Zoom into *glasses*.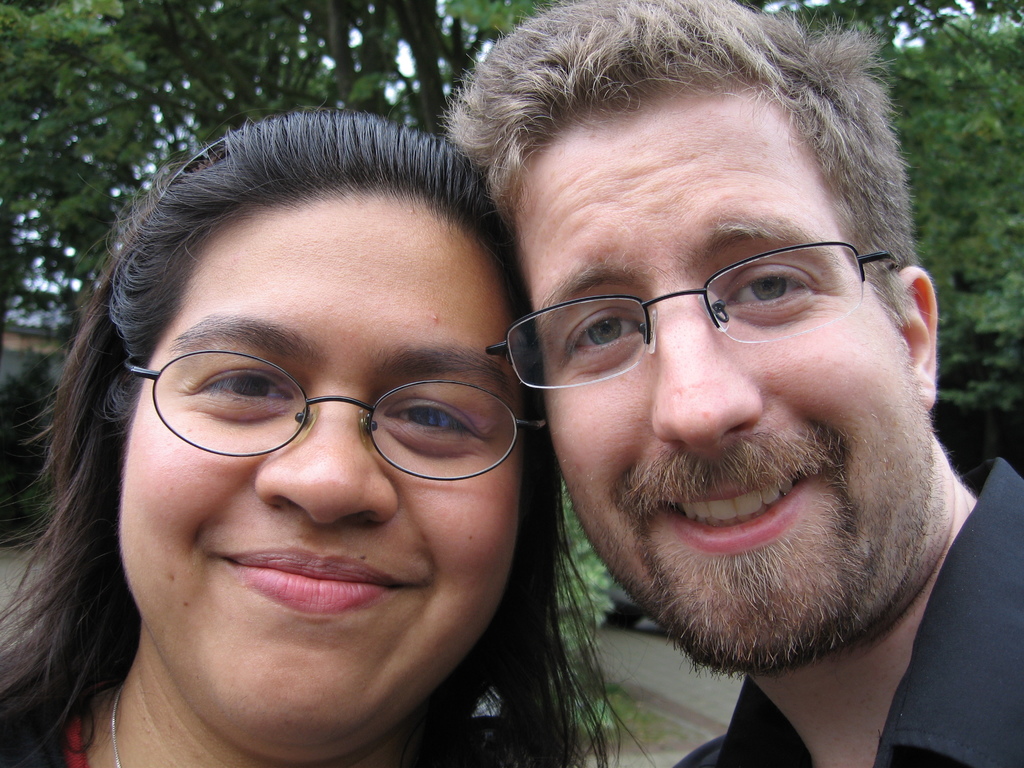
Zoom target: rect(492, 248, 913, 385).
